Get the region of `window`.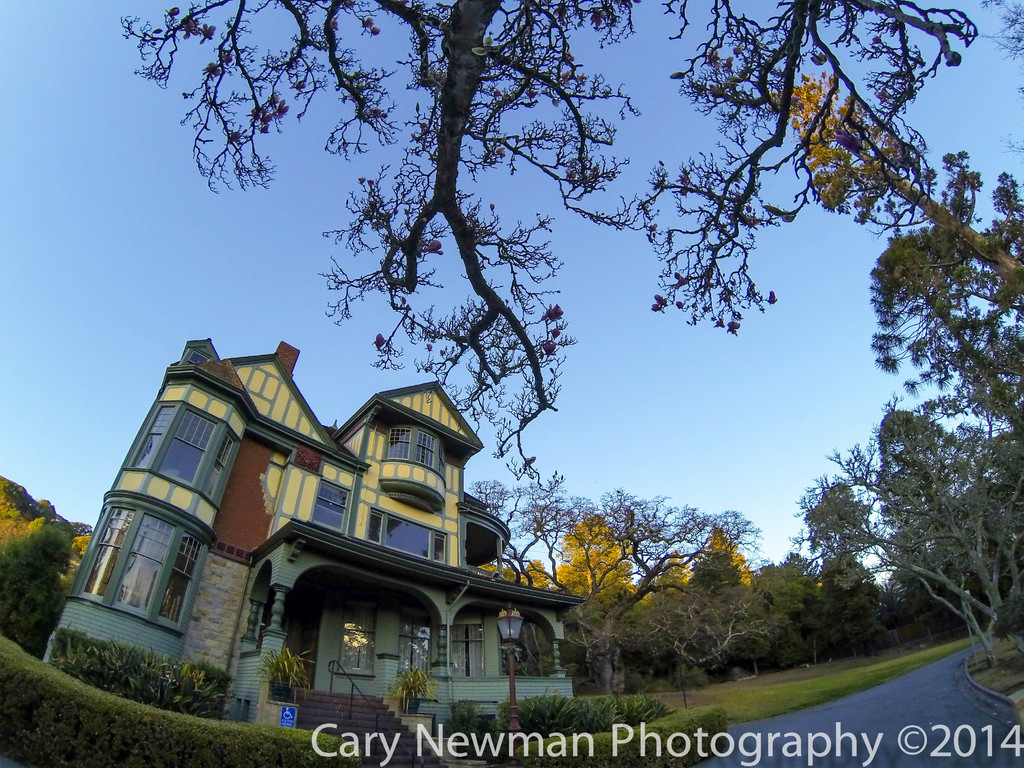
[x1=368, y1=506, x2=449, y2=563].
